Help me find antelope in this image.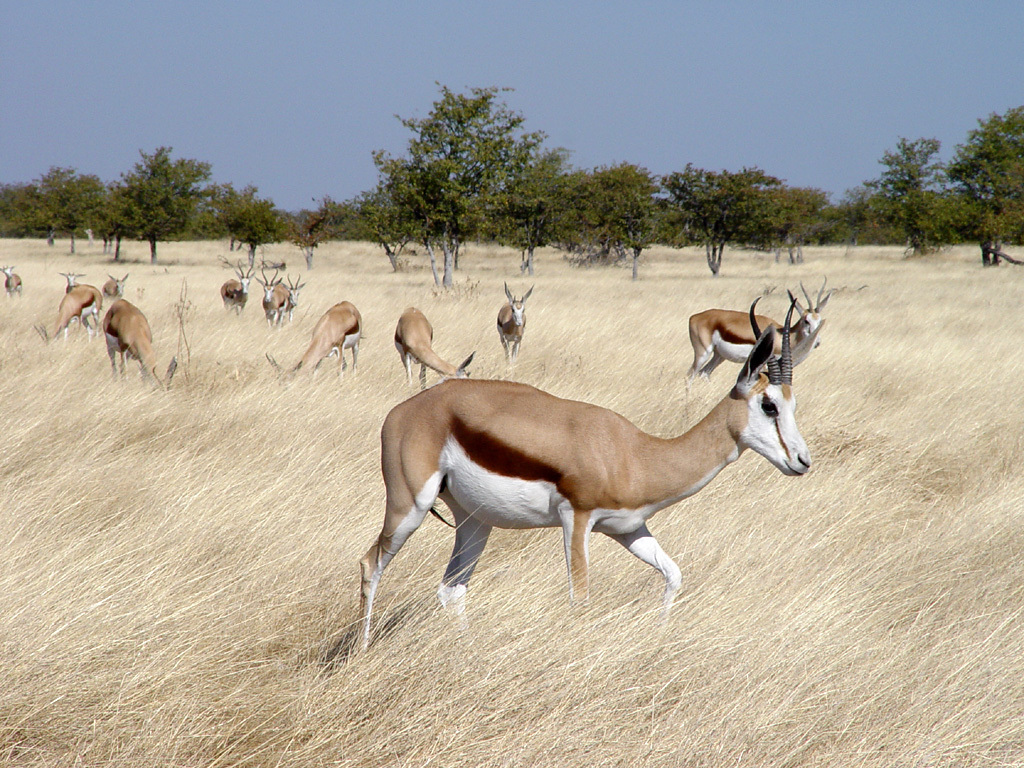
Found it: bbox=[682, 275, 831, 377].
